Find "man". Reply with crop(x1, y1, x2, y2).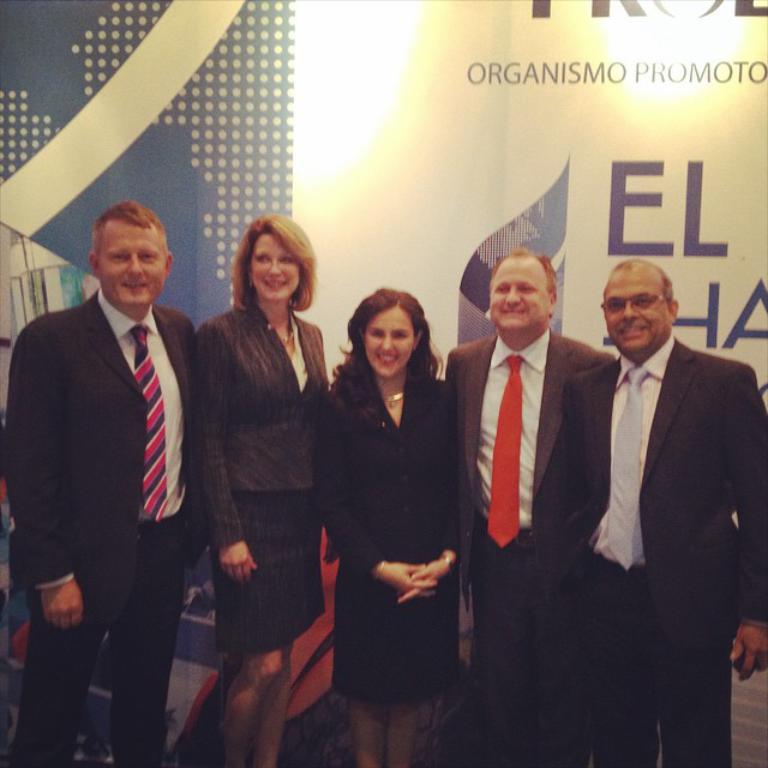
crop(19, 174, 220, 751).
